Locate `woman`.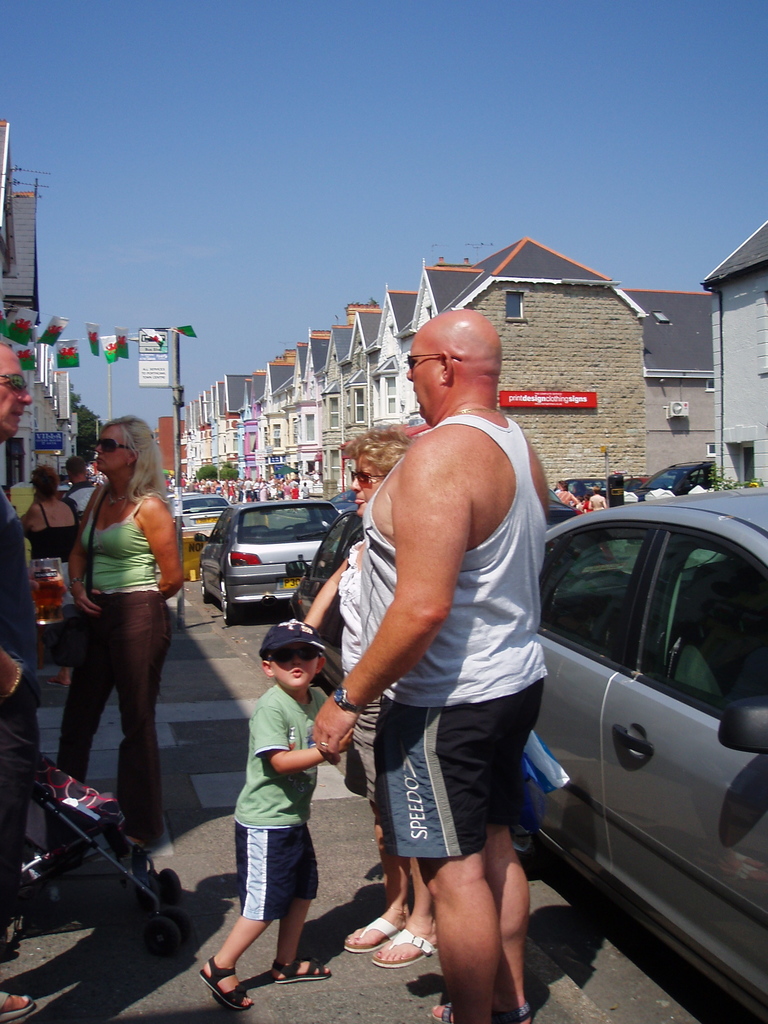
Bounding box: pyautogui.locateOnScreen(587, 484, 604, 513).
